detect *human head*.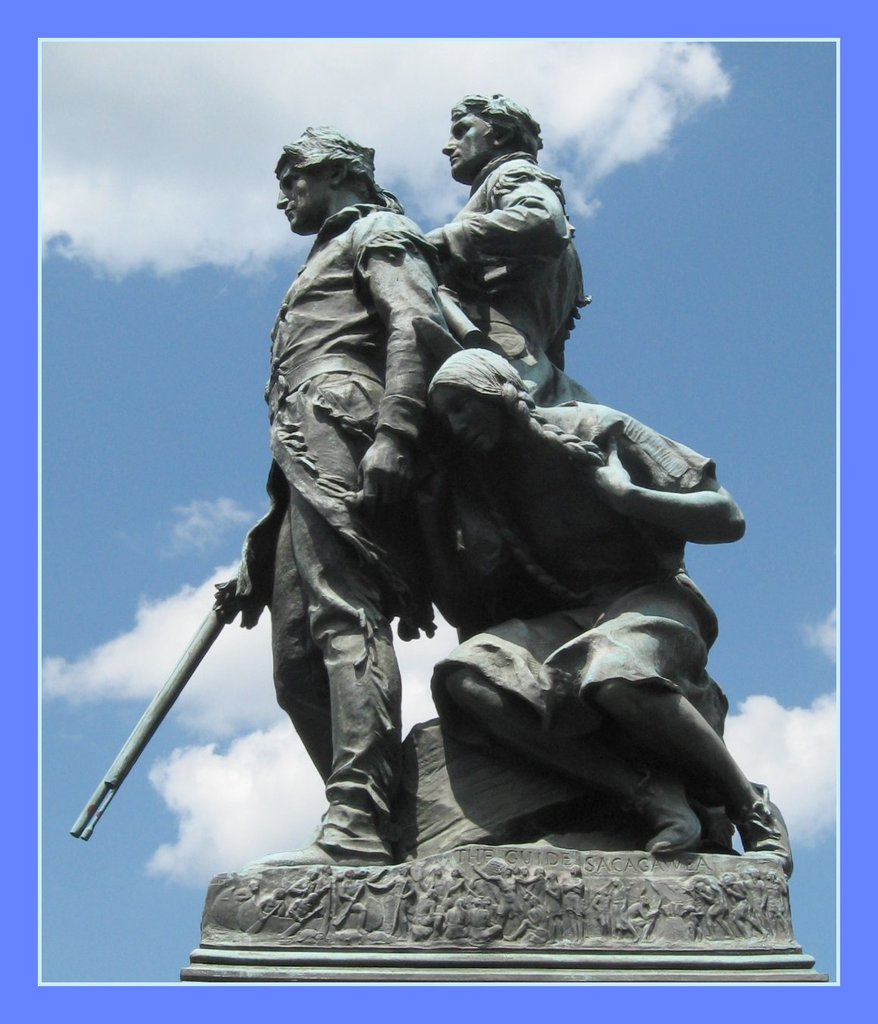
Detected at crop(435, 82, 552, 173).
